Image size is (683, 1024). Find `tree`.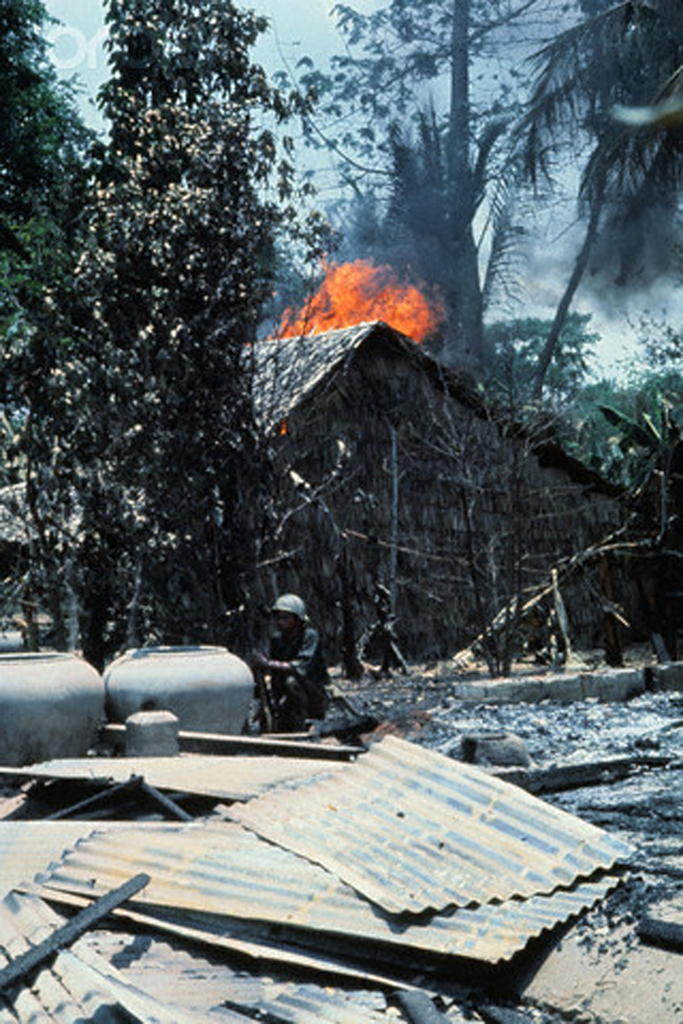
0/0/71/645.
